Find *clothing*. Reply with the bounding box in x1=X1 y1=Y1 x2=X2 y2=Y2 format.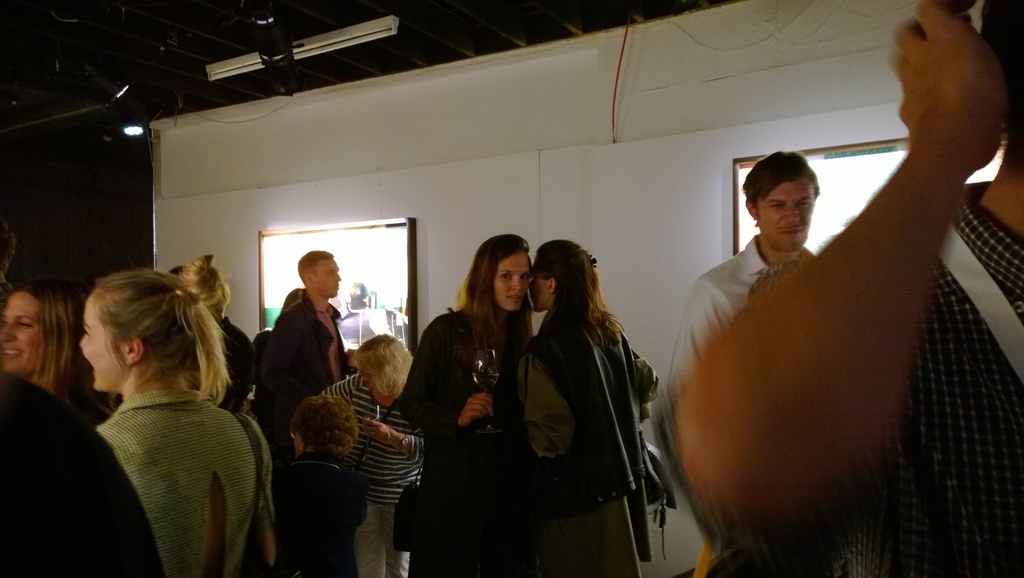
x1=904 y1=174 x2=1023 y2=575.
